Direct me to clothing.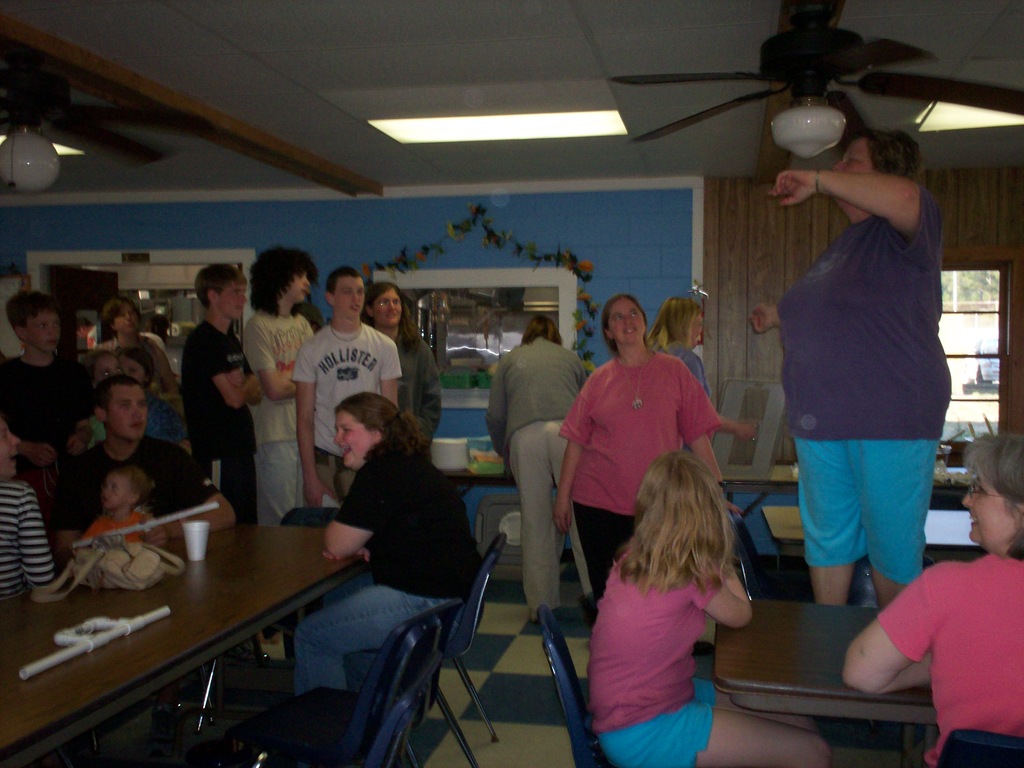
Direction: 587, 541, 717, 767.
